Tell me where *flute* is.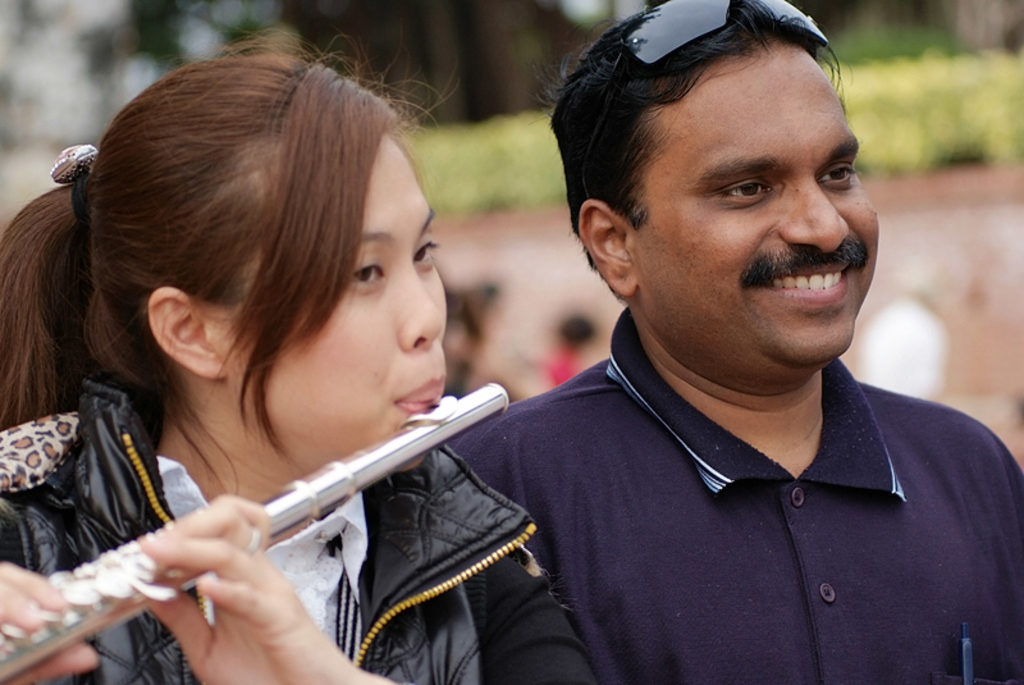
*flute* is at [x1=0, y1=379, x2=512, y2=680].
